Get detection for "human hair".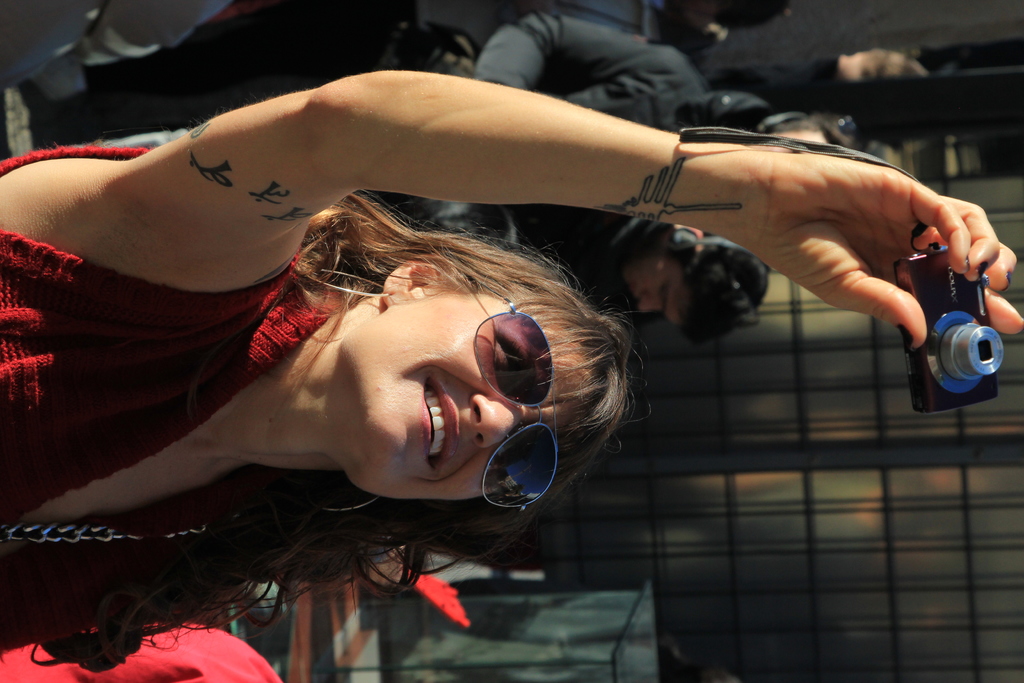
Detection: <region>689, 235, 765, 345</region>.
